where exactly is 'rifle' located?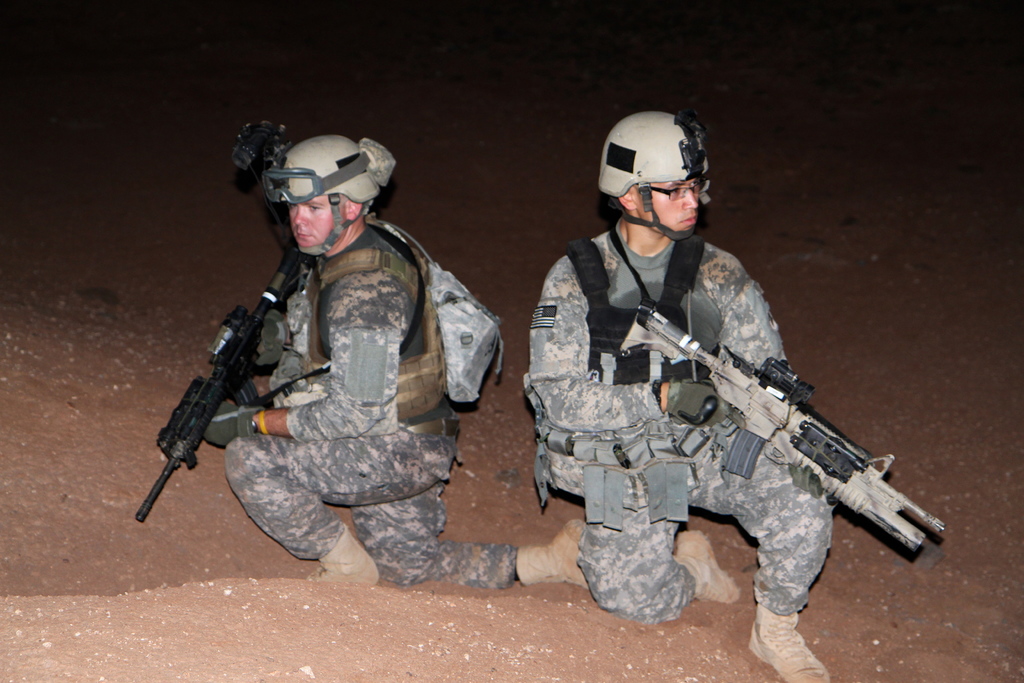
Its bounding box is 134,242,326,518.
